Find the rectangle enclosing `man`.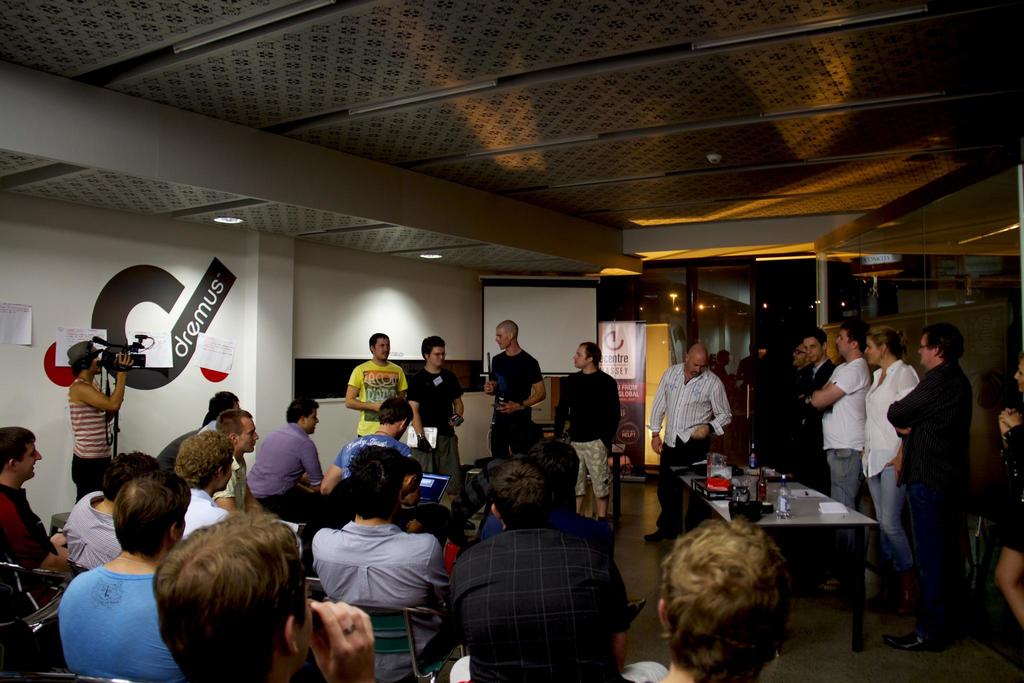
detection(881, 322, 974, 652).
